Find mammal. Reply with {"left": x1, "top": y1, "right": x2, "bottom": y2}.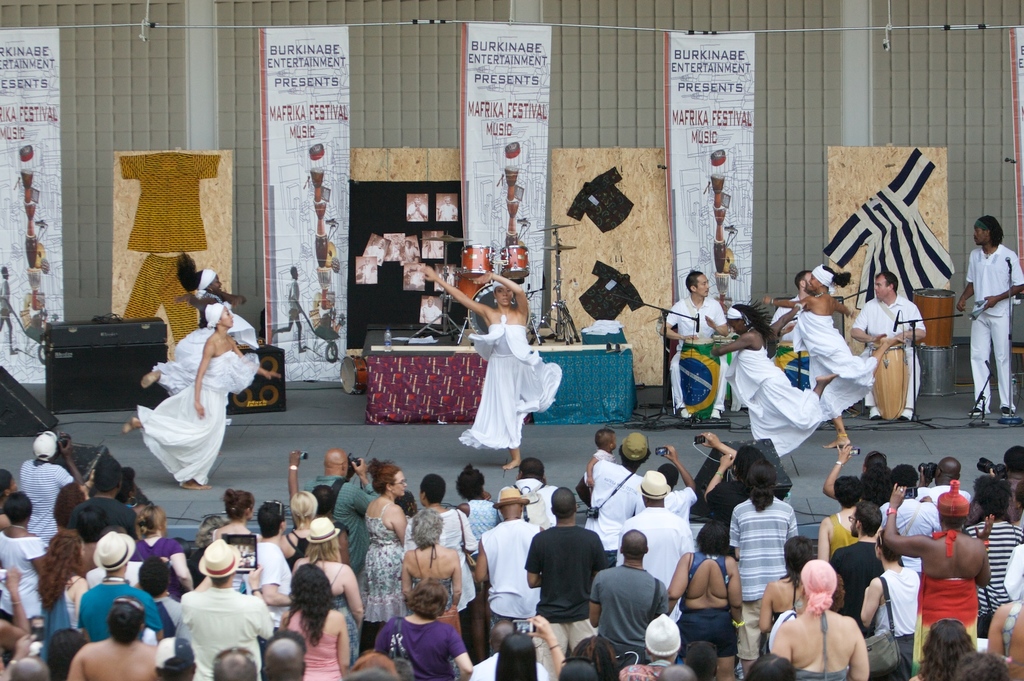
{"left": 659, "top": 266, "right": 735, "bottom": 419}.
